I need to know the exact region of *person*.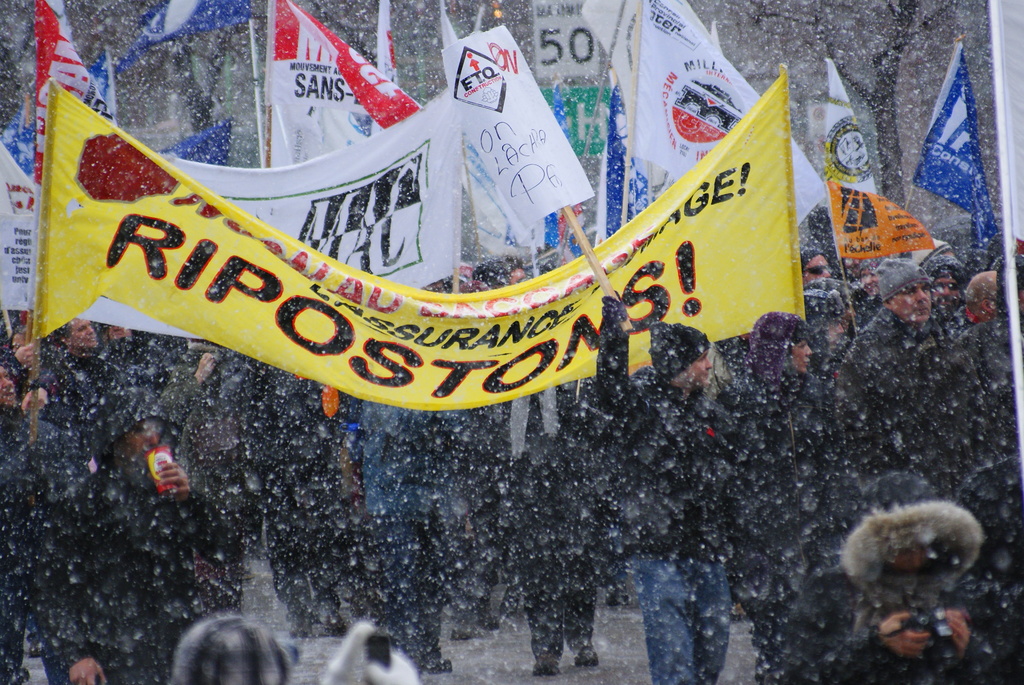
Region: [762, 466, 1000, 684].
